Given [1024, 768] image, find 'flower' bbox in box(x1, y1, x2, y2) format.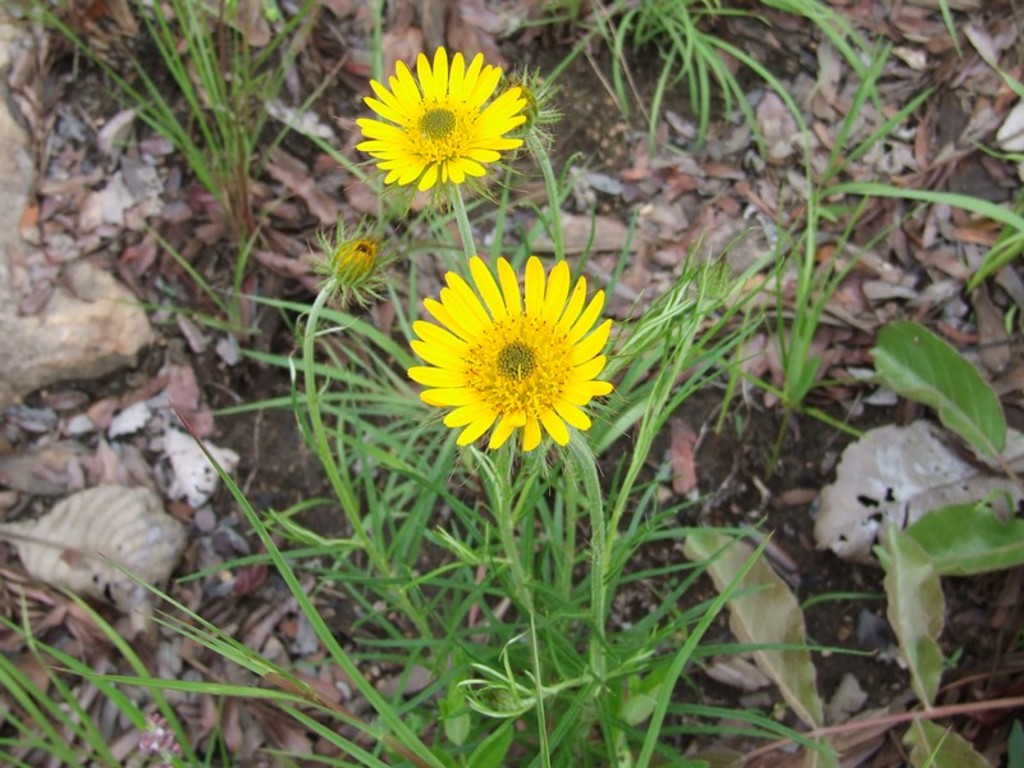
box(483, 65, 553, 147).
